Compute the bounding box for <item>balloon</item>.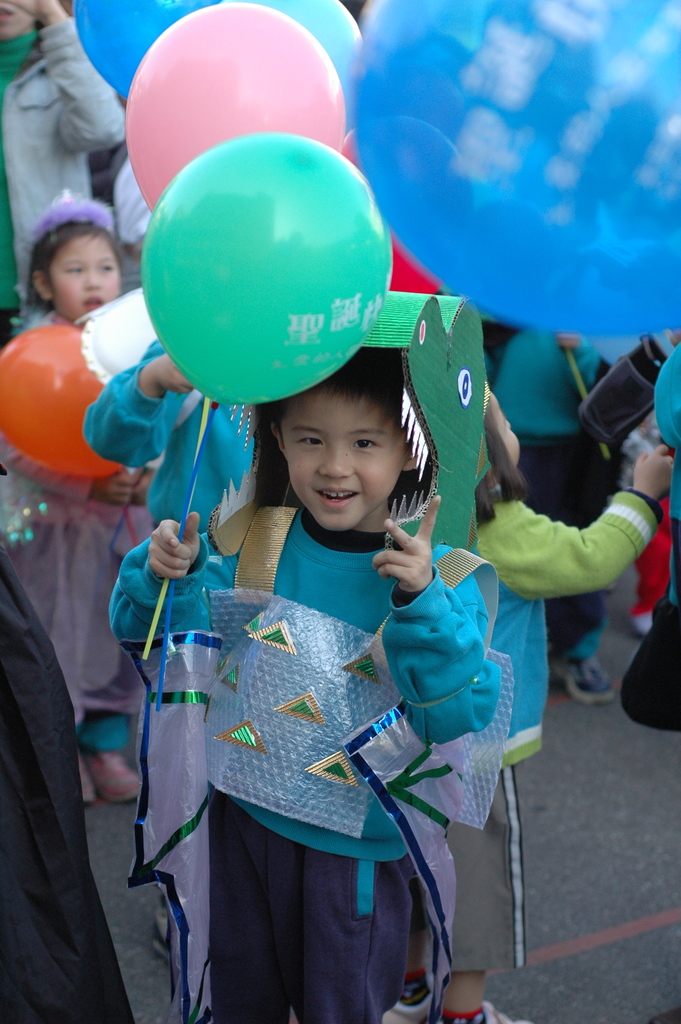
left=136, top=127, right=399, bottom=400.
